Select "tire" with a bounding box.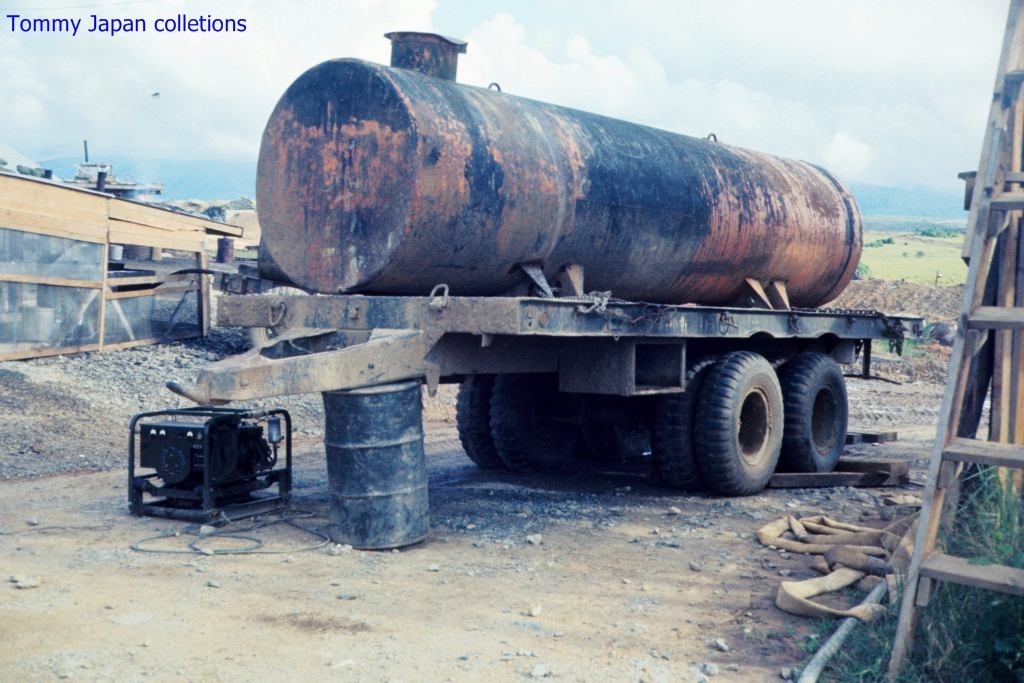
(462,381,561,458).
